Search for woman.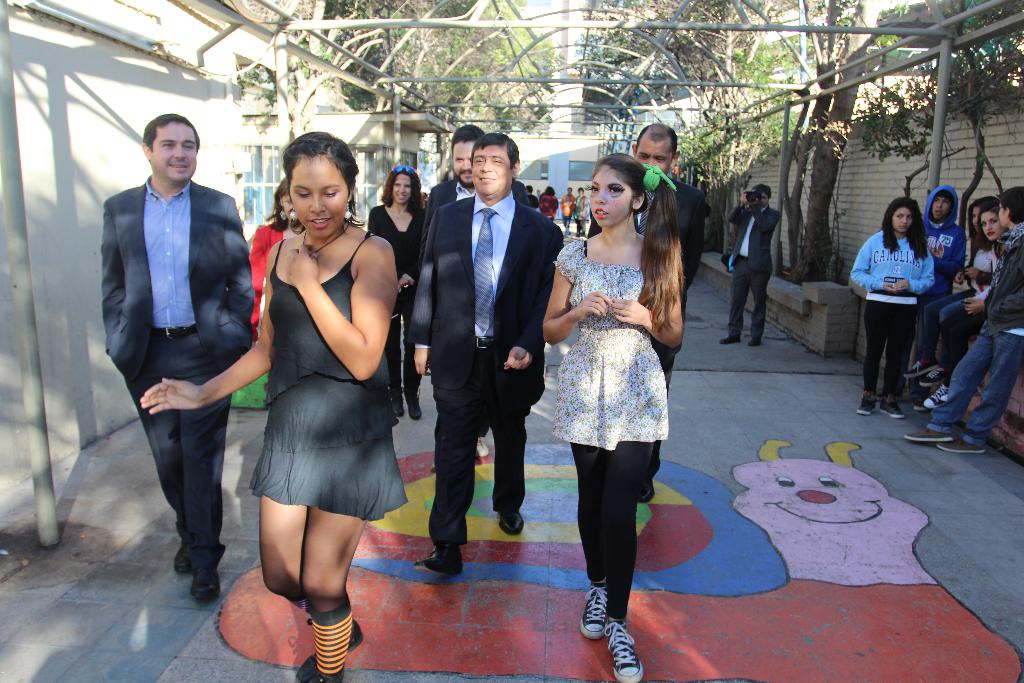
Found at (left=918, top=197, right=1016, bottom=409).
